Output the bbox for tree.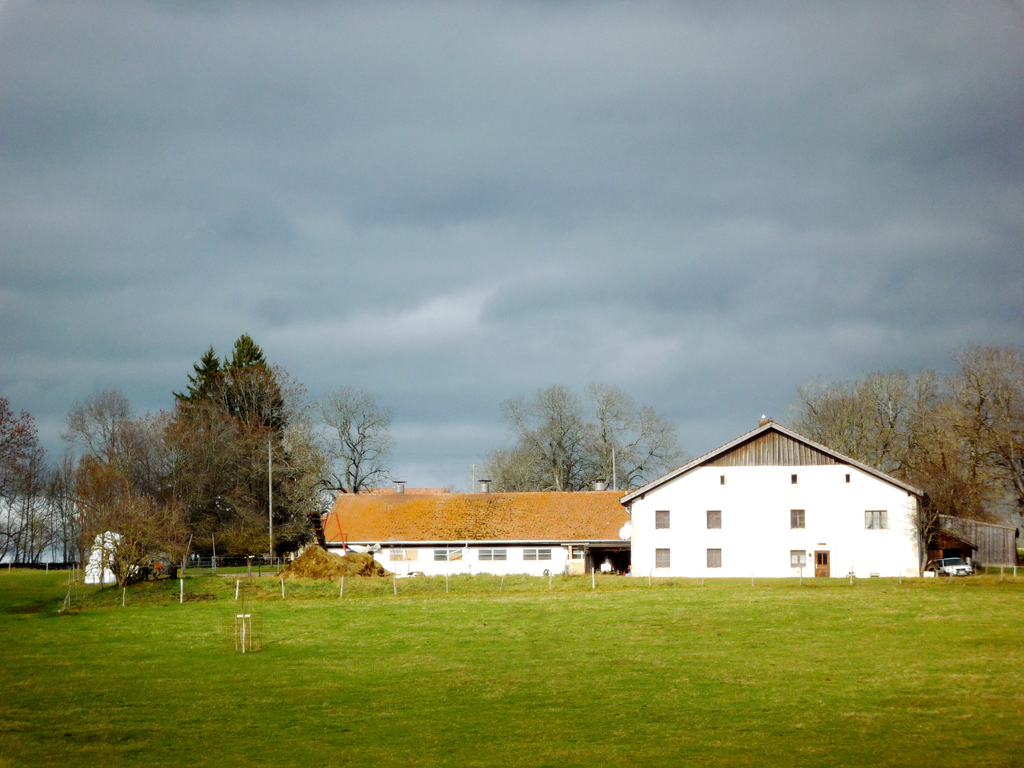
480/371/606/495.
